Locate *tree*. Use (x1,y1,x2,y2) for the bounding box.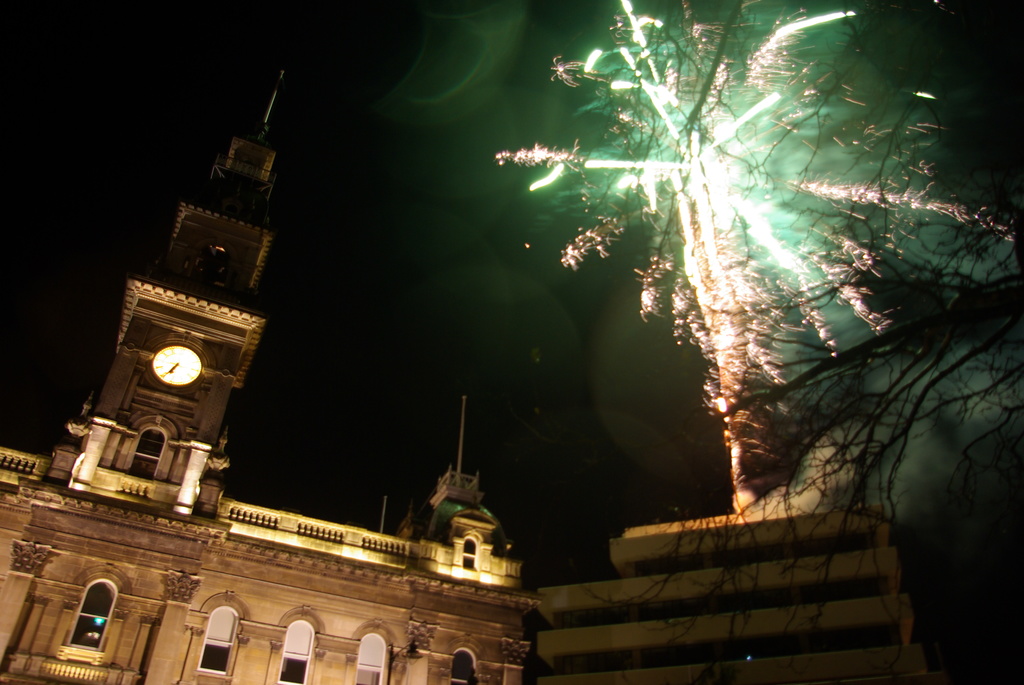
(487,0,1023,684).
